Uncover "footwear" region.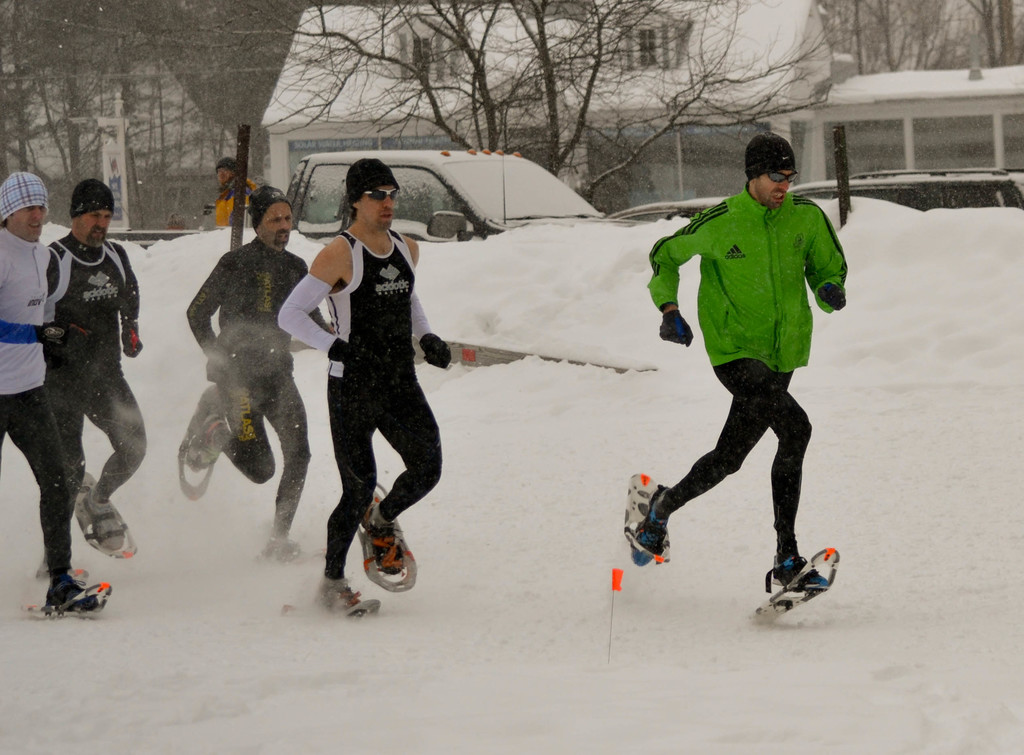
Uncovered: box=[184, 404, 218, 480].
